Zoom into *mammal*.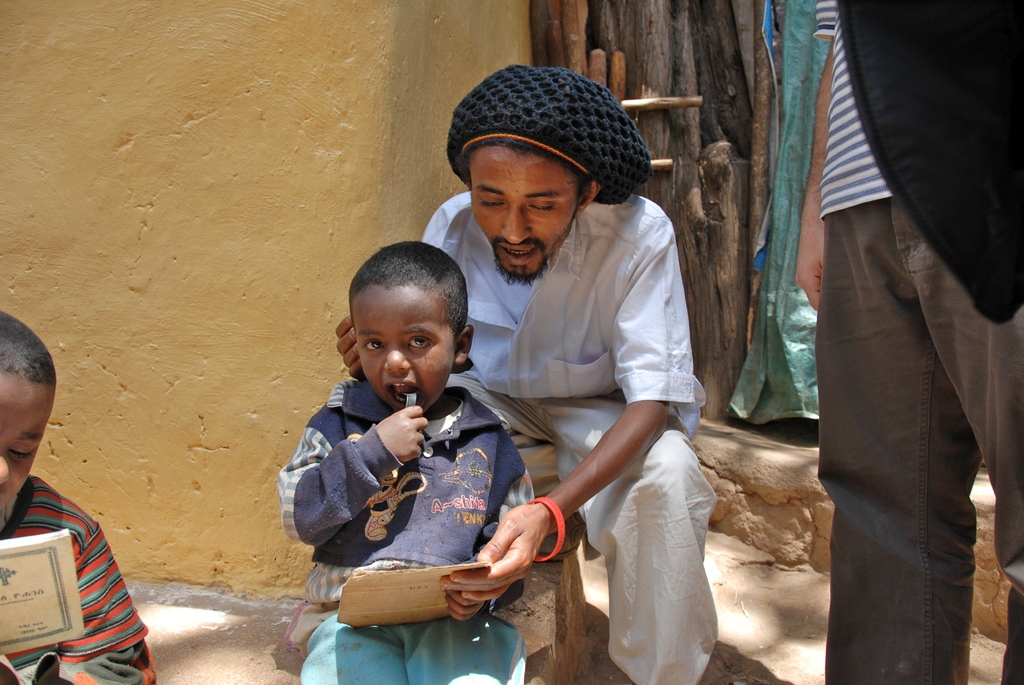
Zoom target: Rect(792, 0, 1023, 684).
